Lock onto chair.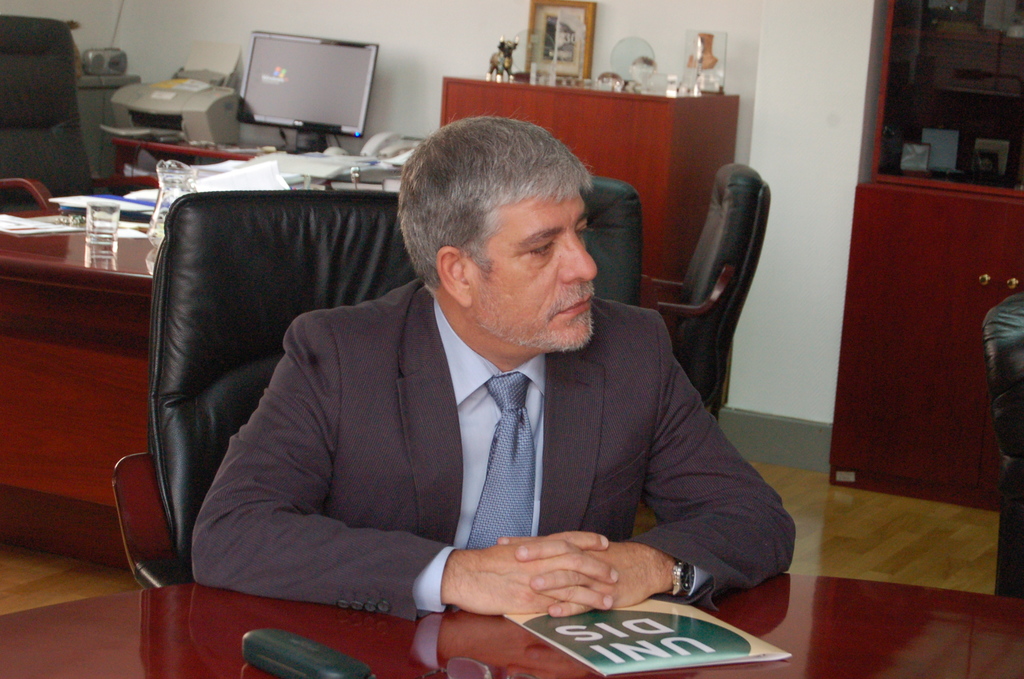
Locked: bbox=(572, 180, 640, 305).
